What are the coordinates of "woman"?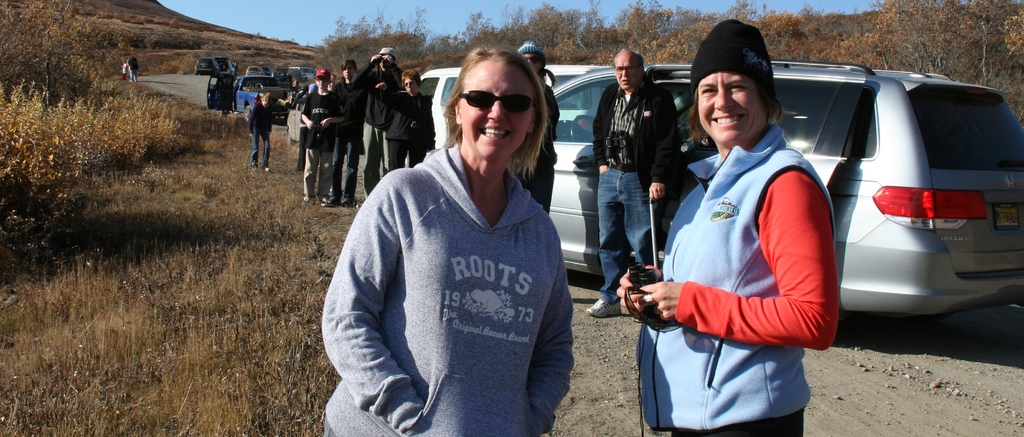
[left=327, top=59, right=358, bottom=206].
